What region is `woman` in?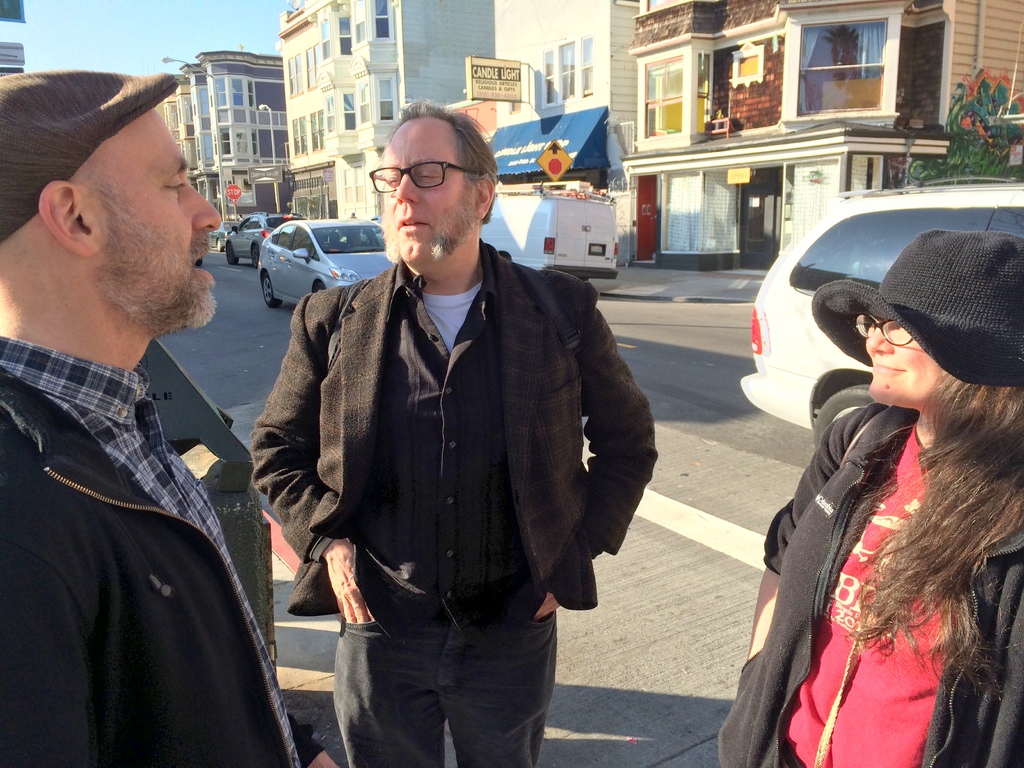
box=[742, 201, 1015, 767].
